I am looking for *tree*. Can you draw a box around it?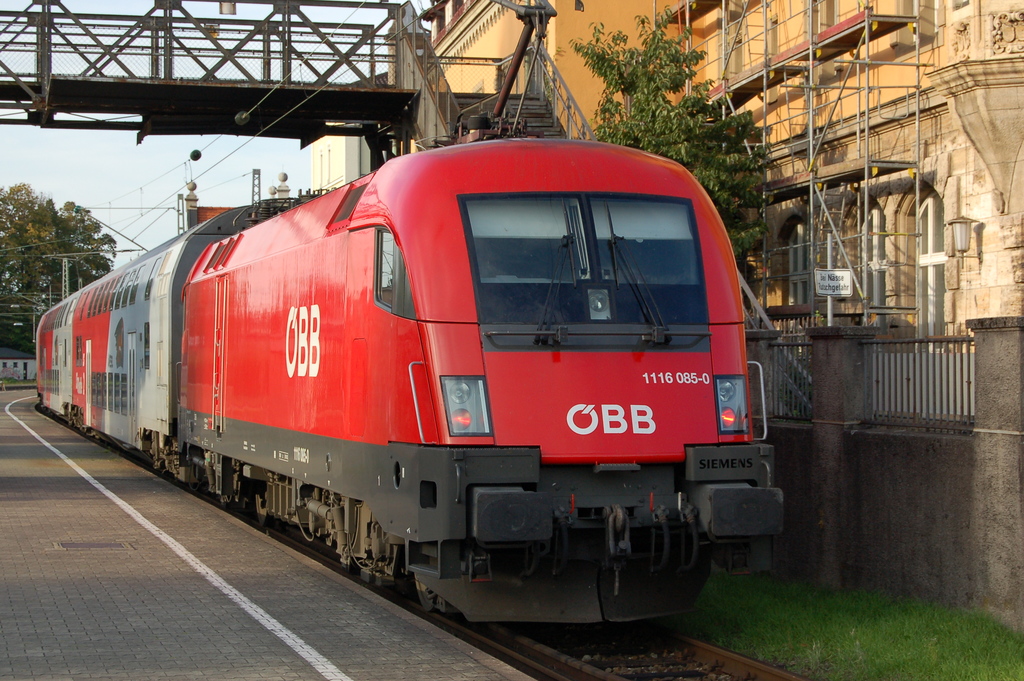
Sure, the bounding box is 0:180:122:350.
